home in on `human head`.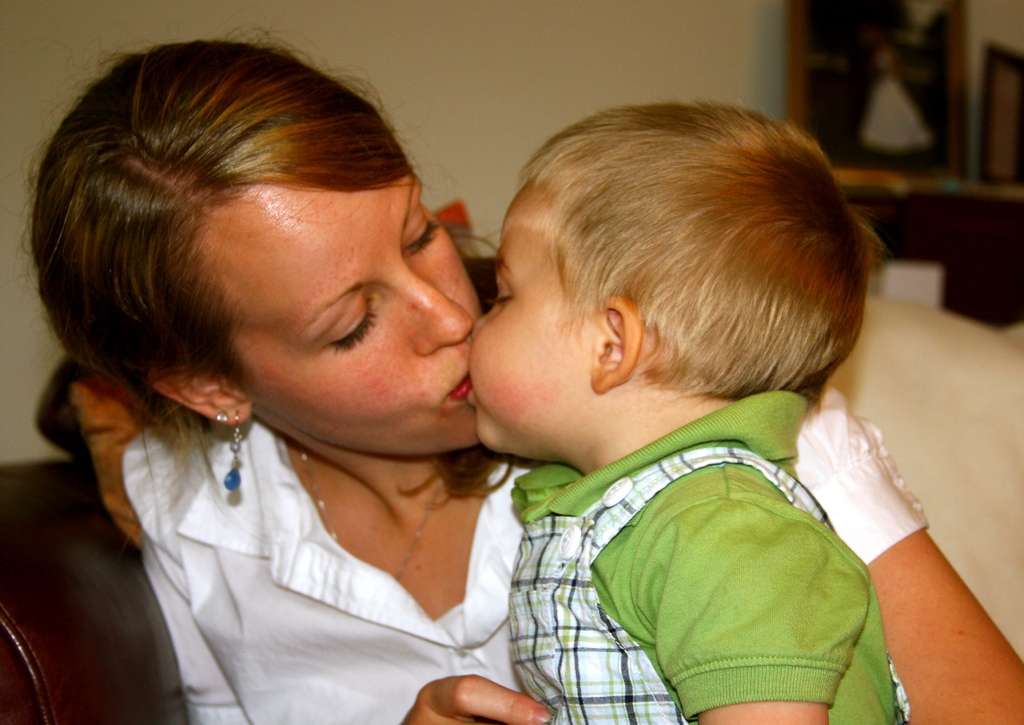
Homed in at <bbox>36, 35, 484, 456</bbox>.
